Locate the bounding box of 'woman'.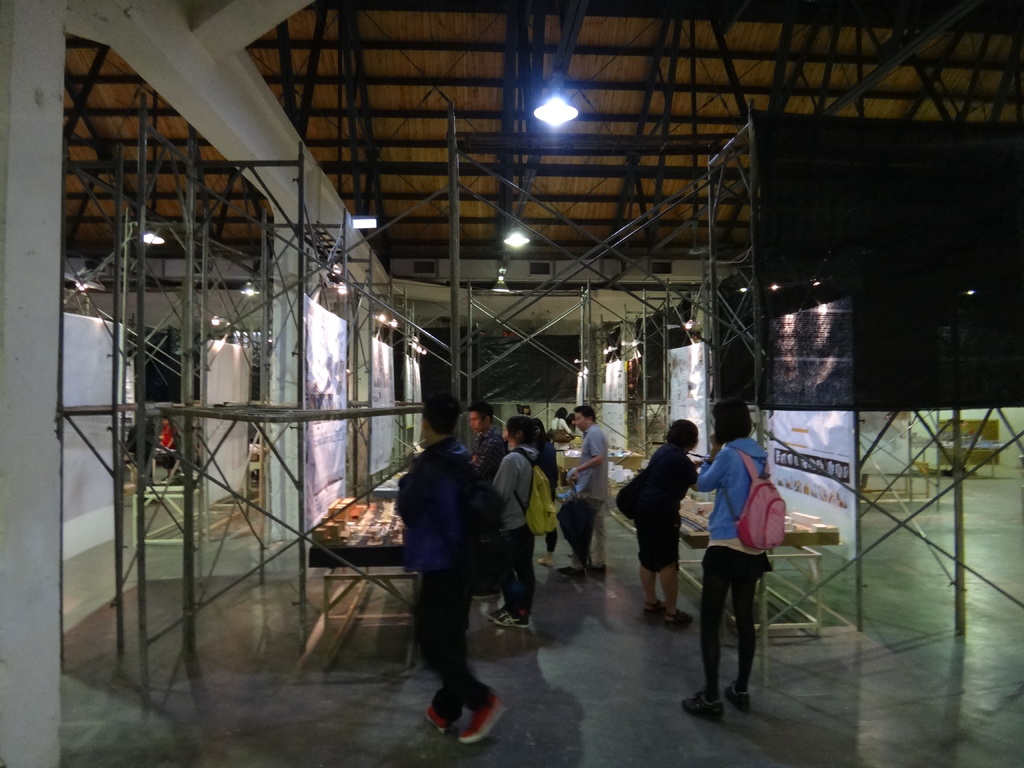
Bounding box: {"left": 531, "top": 420, "right": 564, "bottom": 554}.
